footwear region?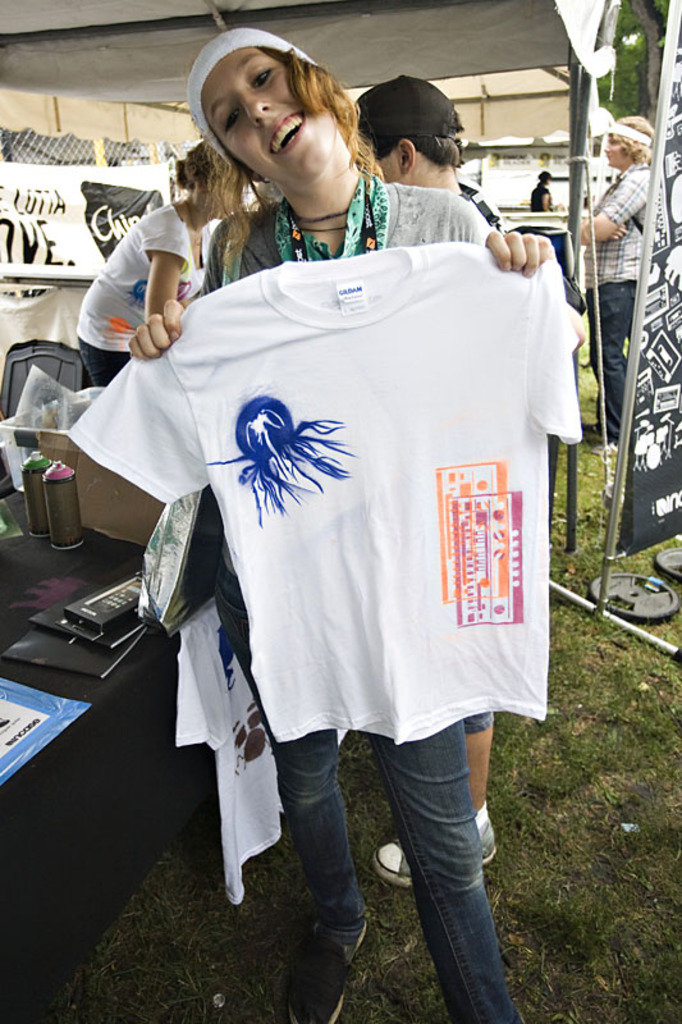
l=475, t=806, r=494, b=863
